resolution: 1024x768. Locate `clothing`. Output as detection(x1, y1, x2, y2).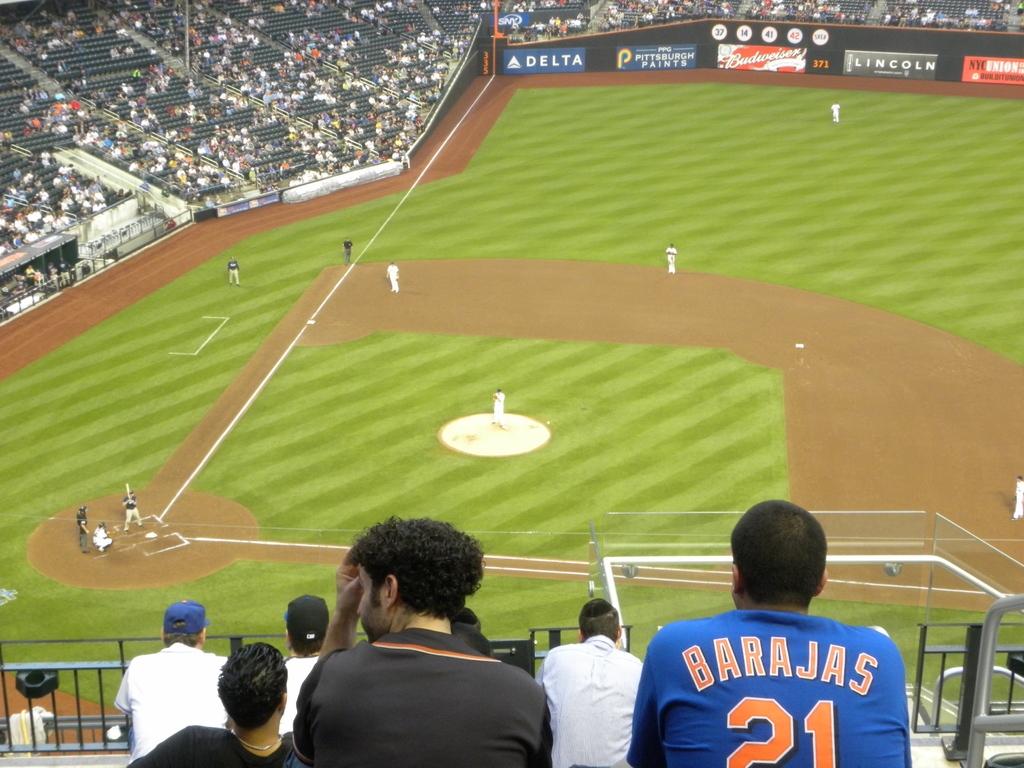
detection(227, 260, 241, 284).
